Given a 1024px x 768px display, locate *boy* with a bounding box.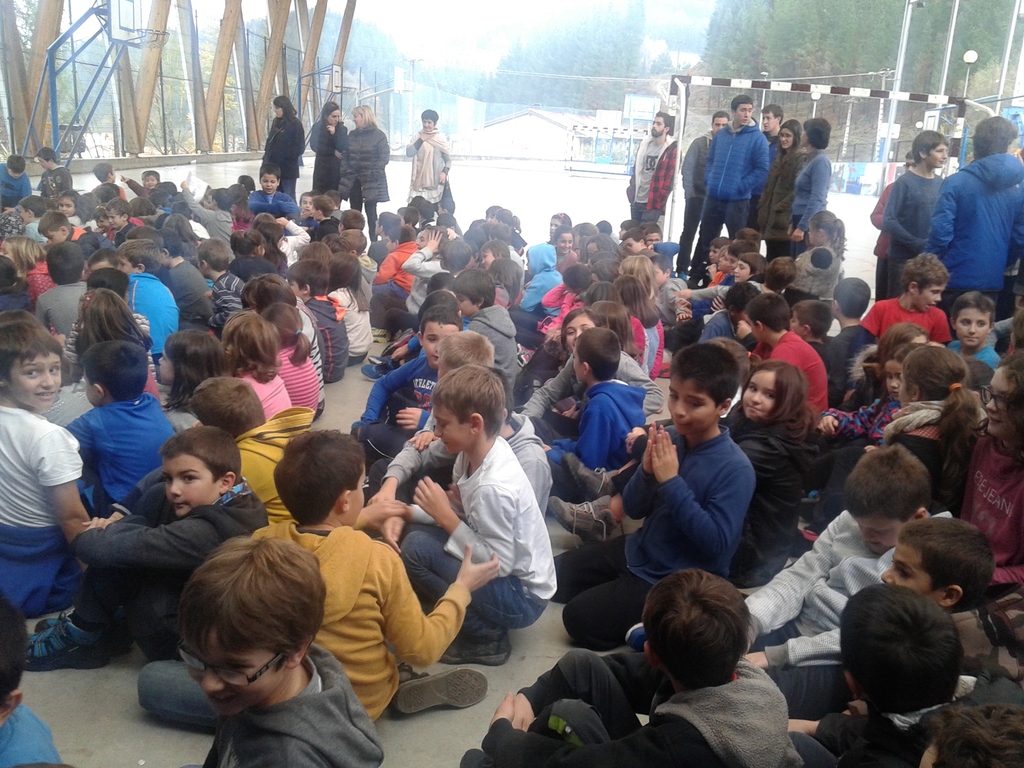
Located: <region>628, 348, 781, 600</region>.
